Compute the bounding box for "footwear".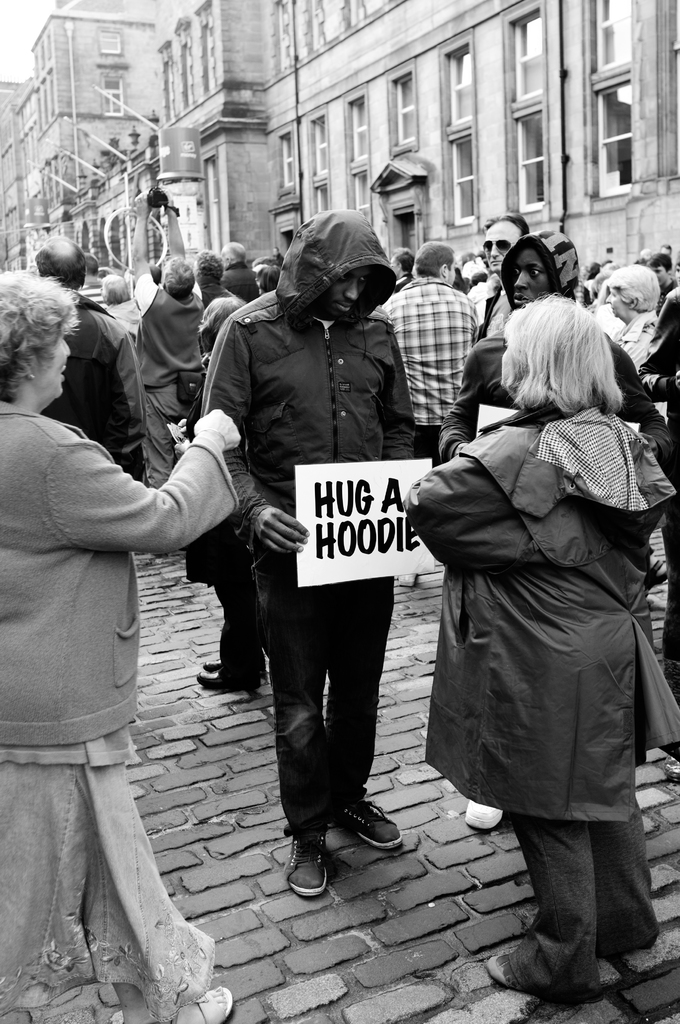
box(284, 828, 326, 896).
